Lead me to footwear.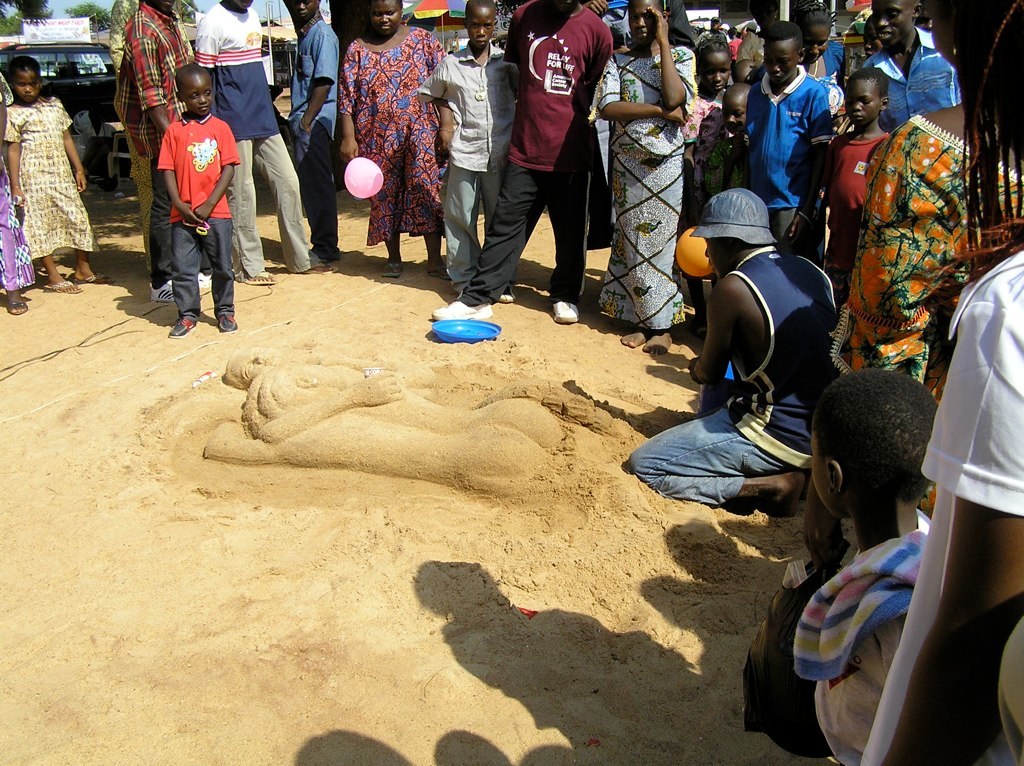
Lead to 243:267:275:283.
